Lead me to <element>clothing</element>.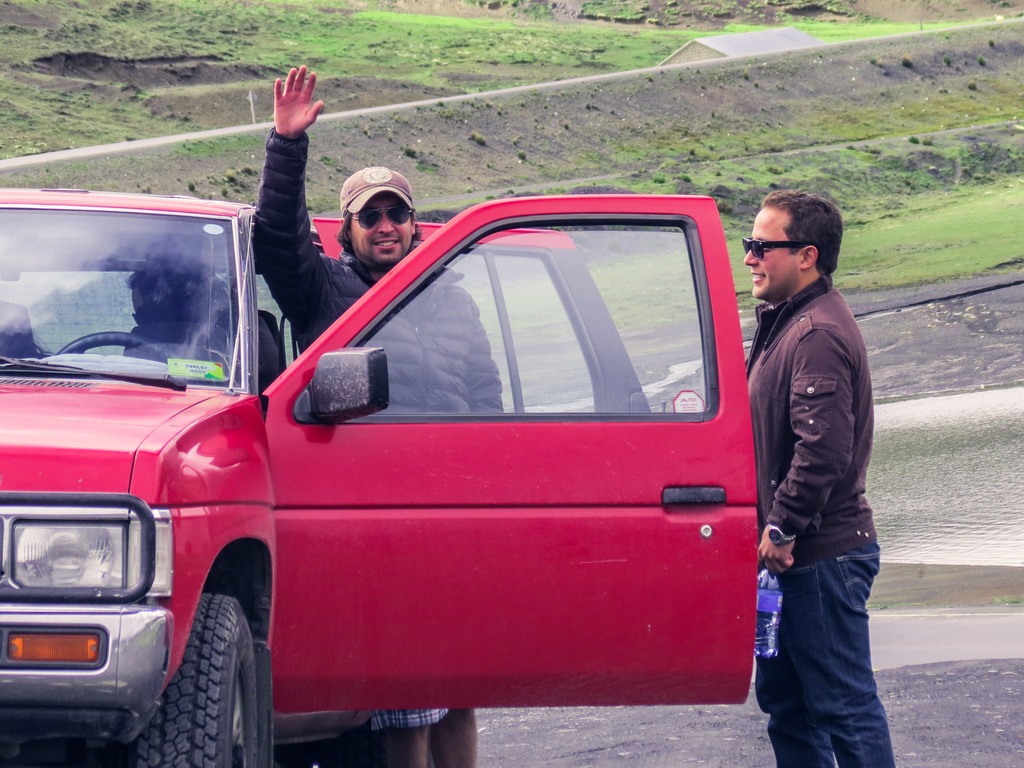
Lead to 732 191 895 742.
